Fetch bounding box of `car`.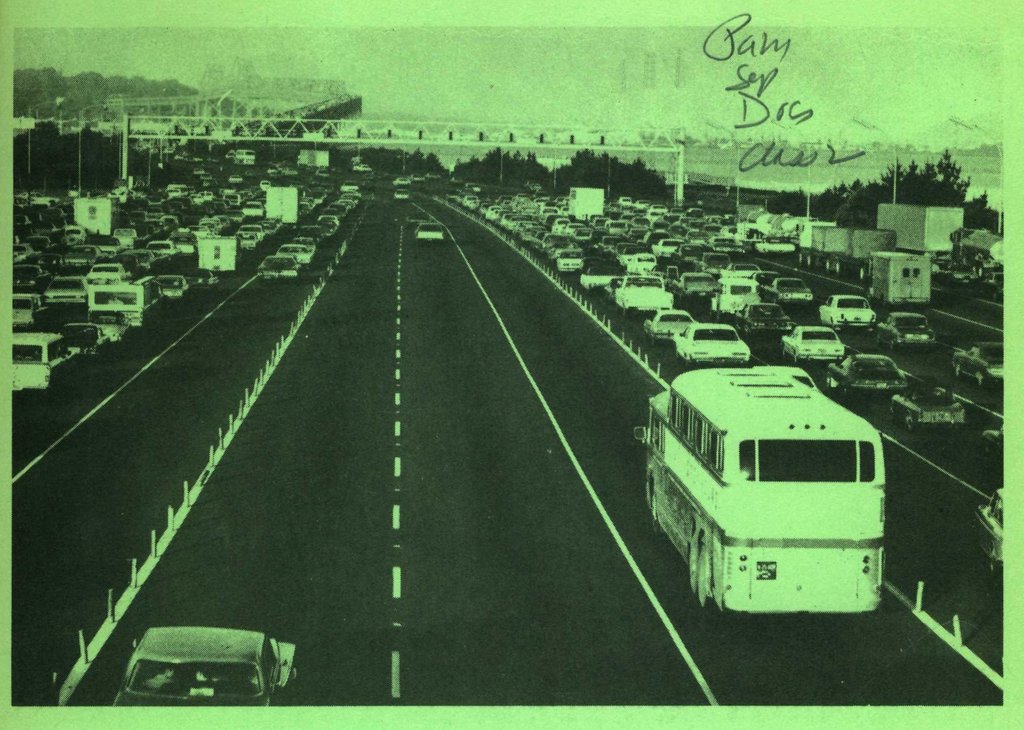
Bbox: {"left": 88, "top": 625, "right": 292, "bottom": 716}.
